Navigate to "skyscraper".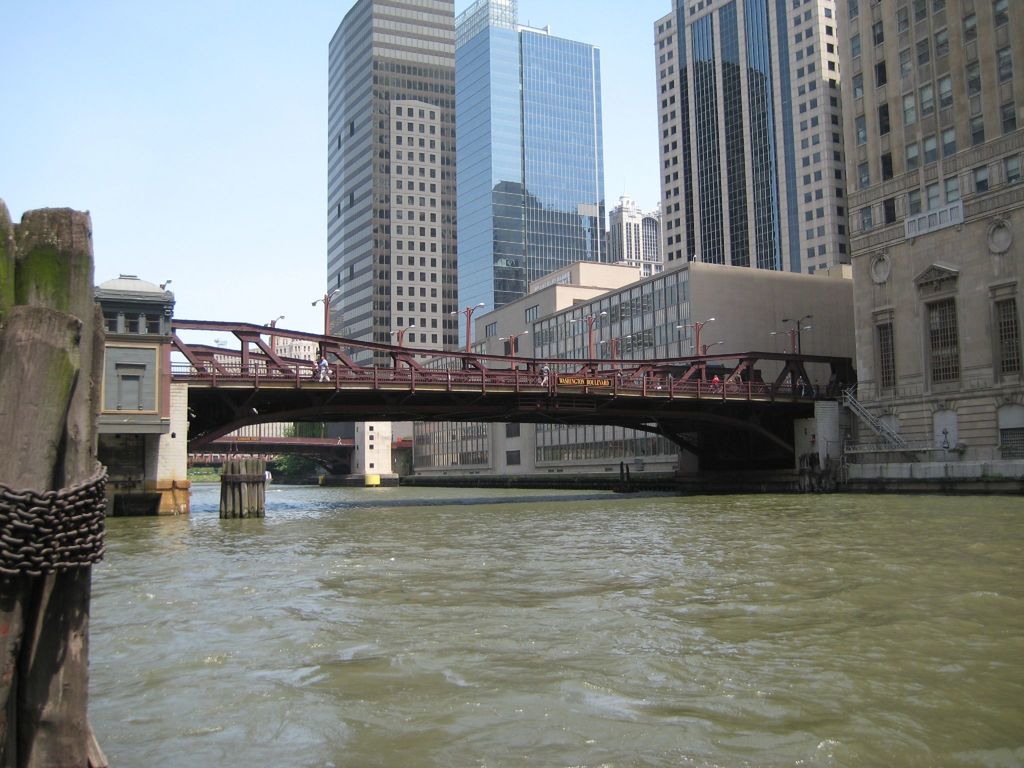
Navigation target: left=320, top=0, right=464, bottom=404.
